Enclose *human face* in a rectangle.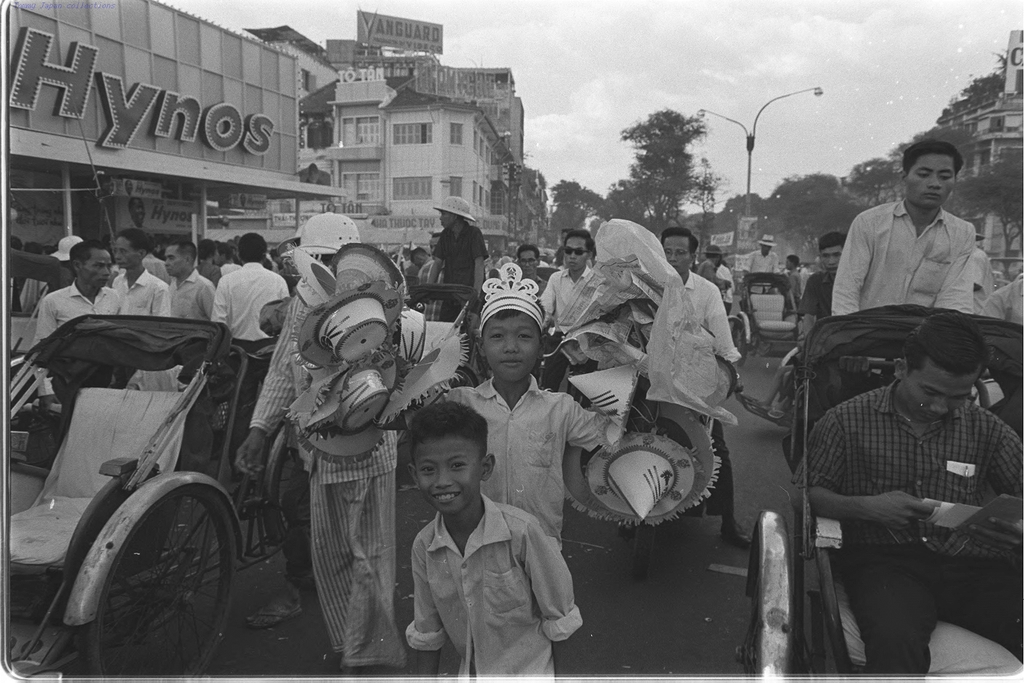
x1=819, y1=245, x2=842, y2=274.
